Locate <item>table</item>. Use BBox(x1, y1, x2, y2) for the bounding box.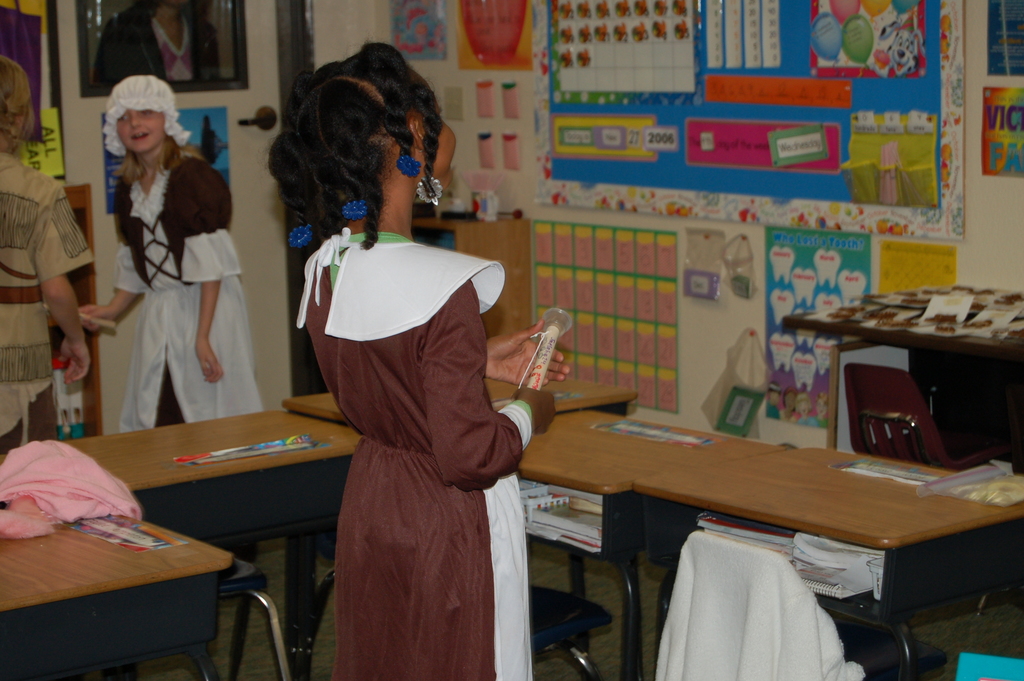
BBox(51, 408, 351, 680).
